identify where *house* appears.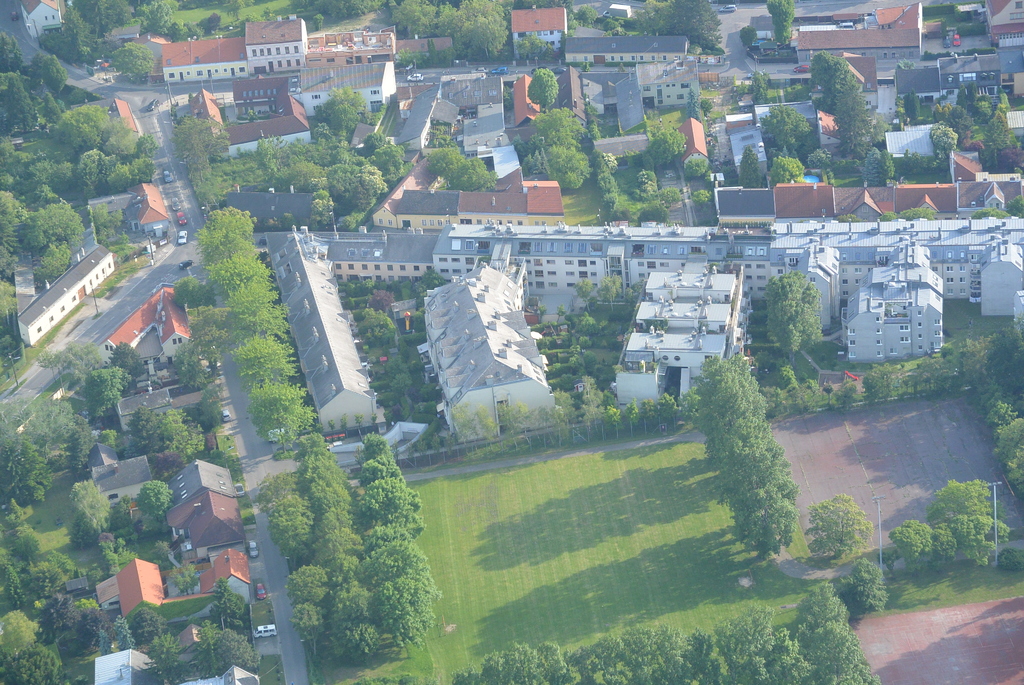
Appears at {"left": 895, "top": 121, "right": 952, "bottom": 167}.
